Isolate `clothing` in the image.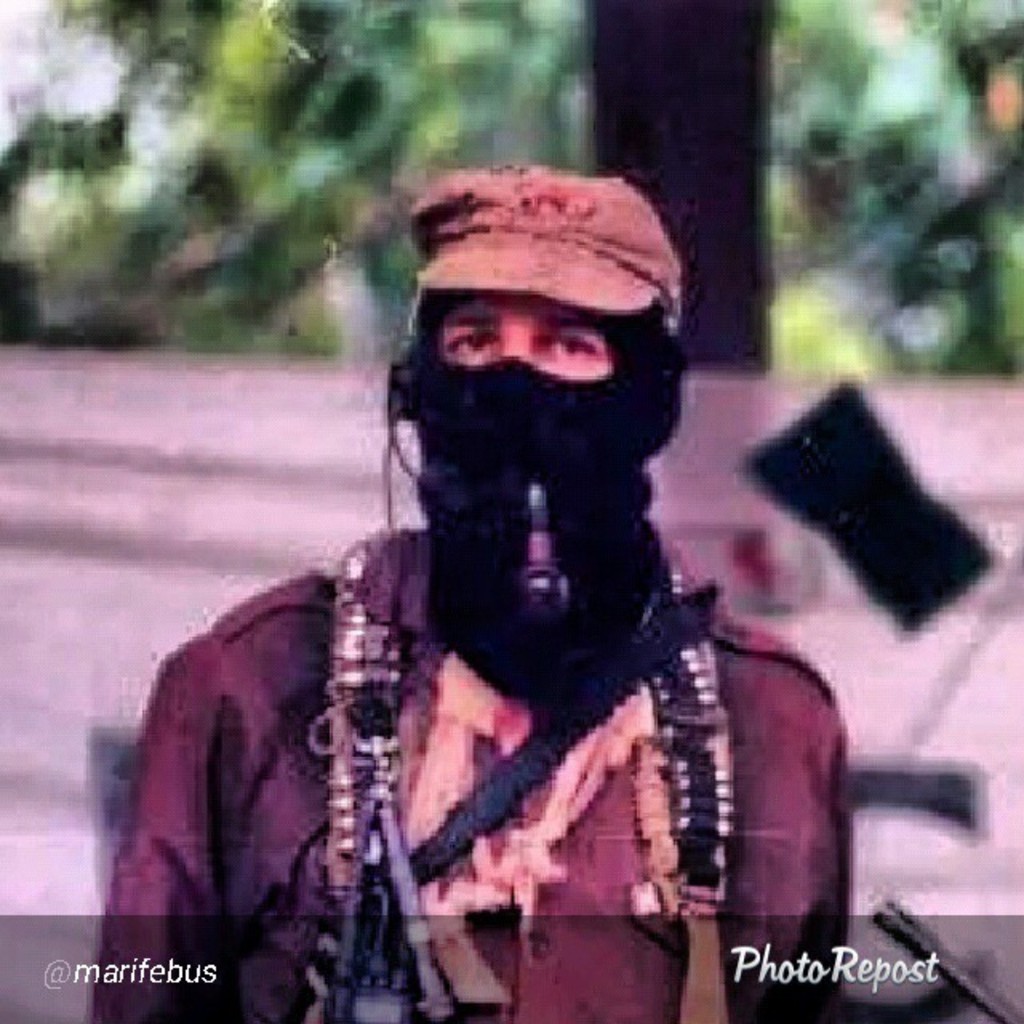
Isolated region: bbox(106, 469, 843, 1021).
